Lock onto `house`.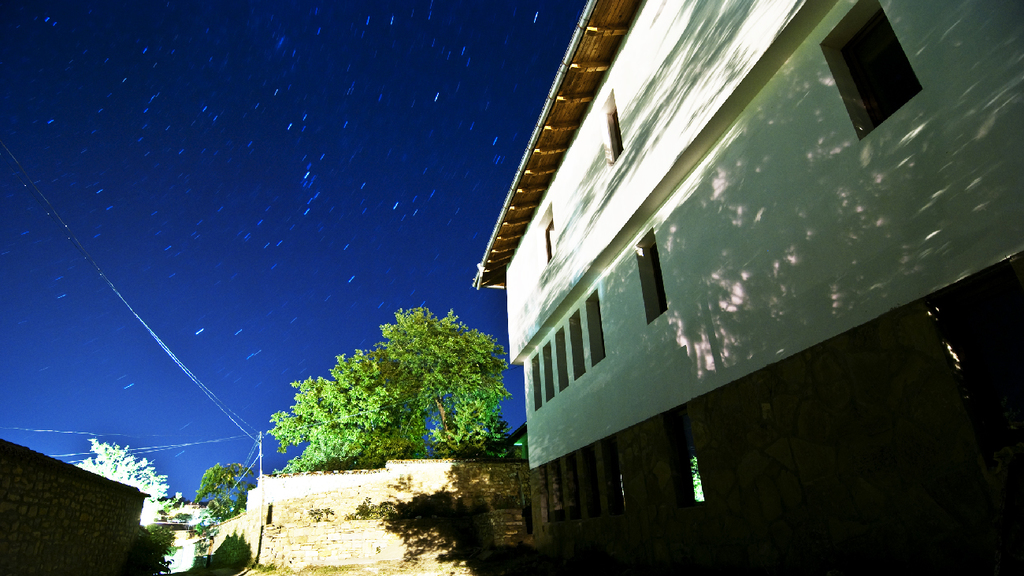
Locked: box(448, 0, 1000, 528).
